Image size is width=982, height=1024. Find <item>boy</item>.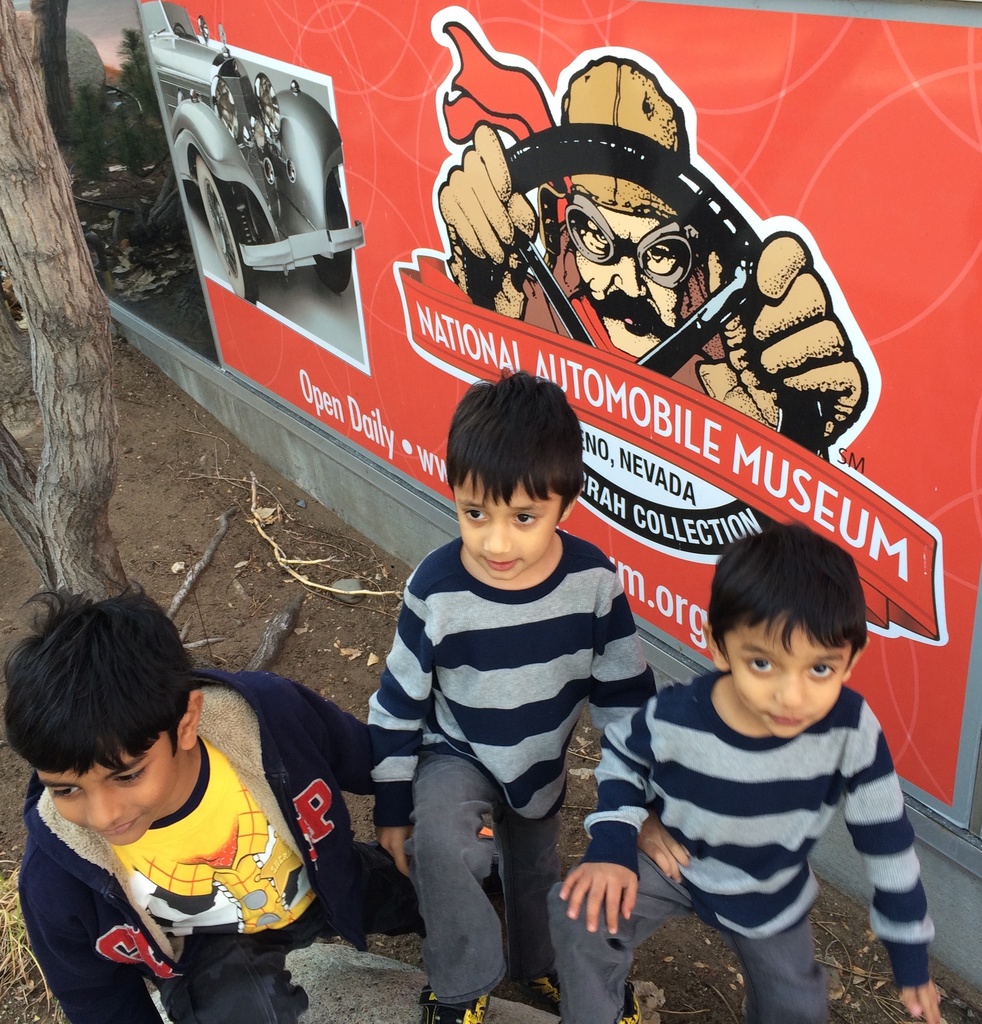
x1=4, y1=588, x2=421, y2=1023.
